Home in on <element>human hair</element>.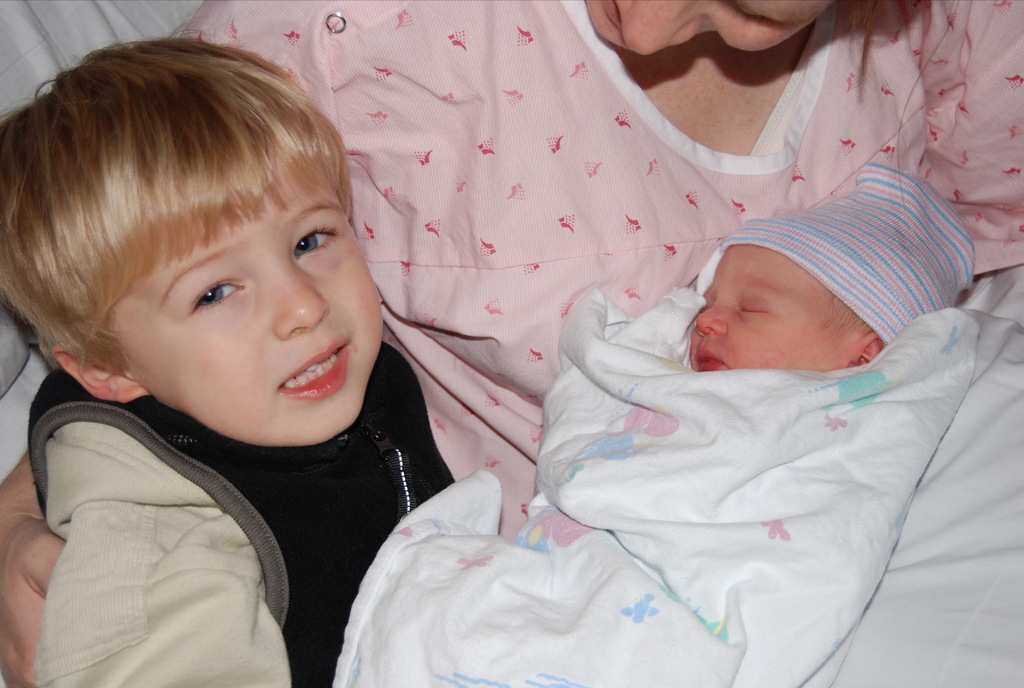
Homed in at (823, 282, 872, 341).
